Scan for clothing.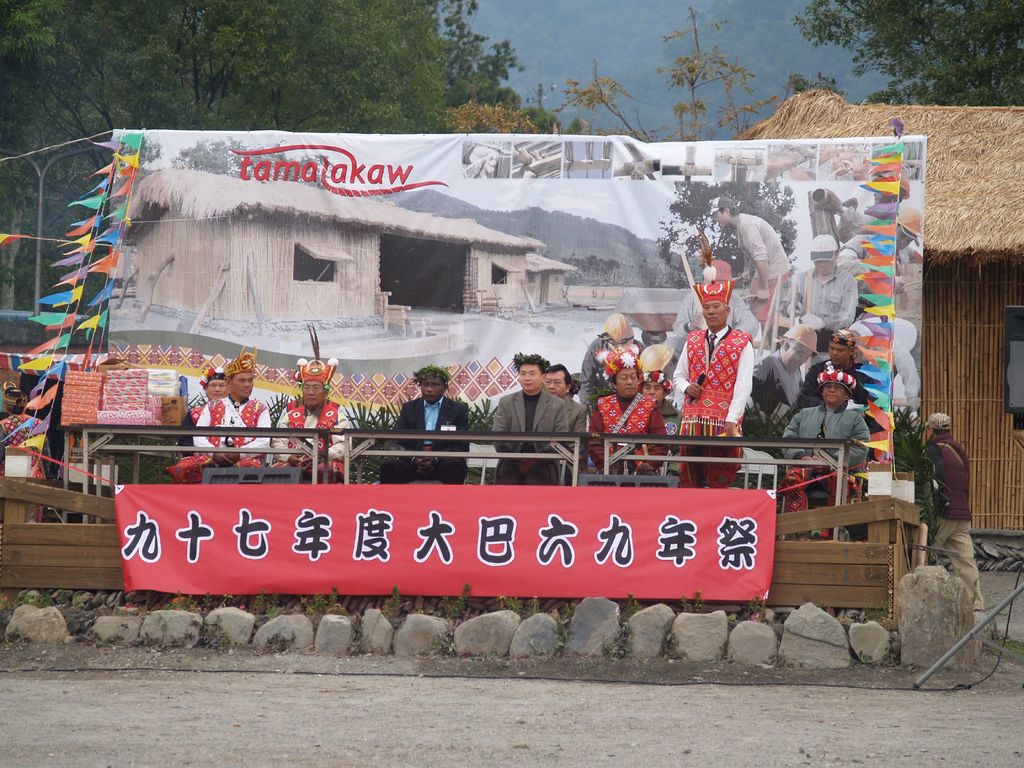
Scan result: (x1=657, y1=394, x2=685, y2=456).
